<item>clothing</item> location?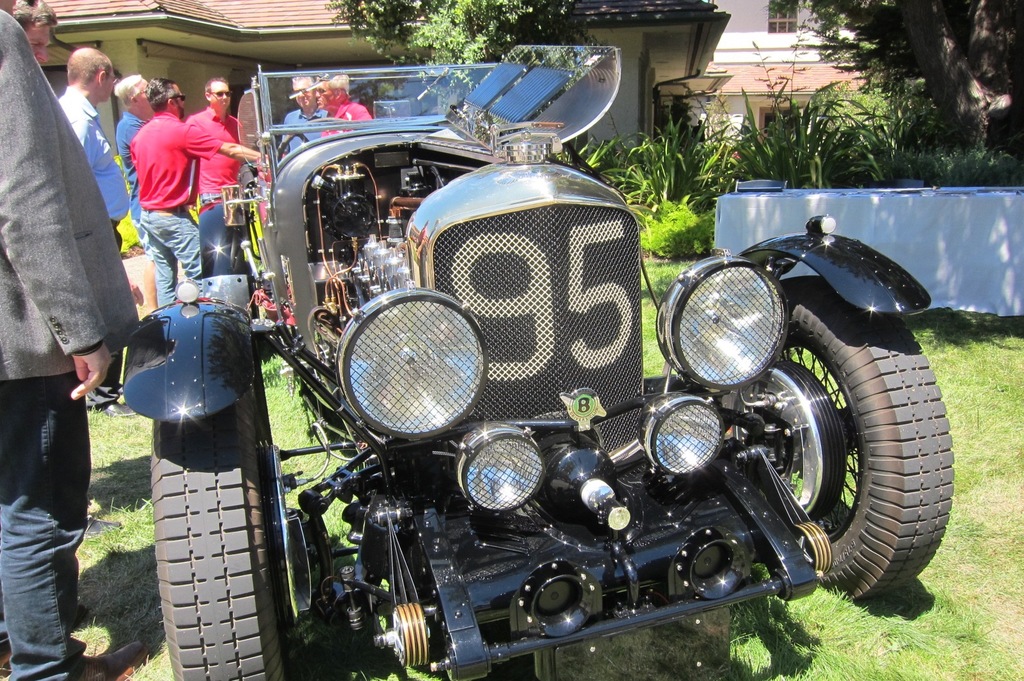
[left=182, top=104, right=250, bottom=276]
